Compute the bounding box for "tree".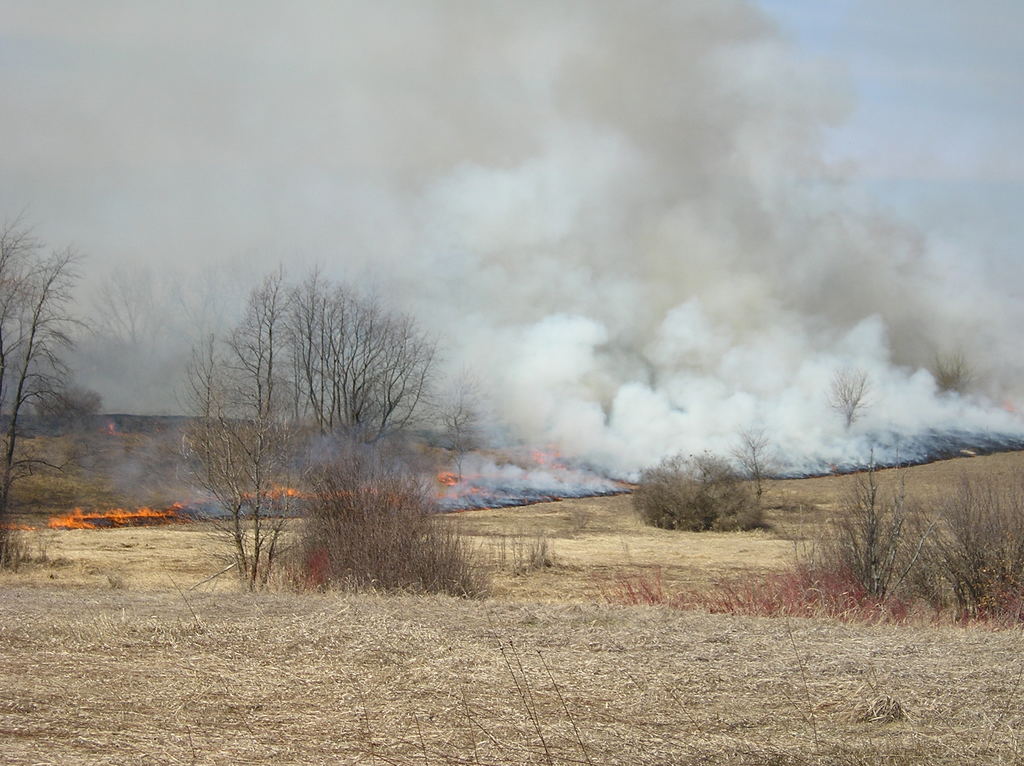
<region>632, 445, 768, 536</region>.
